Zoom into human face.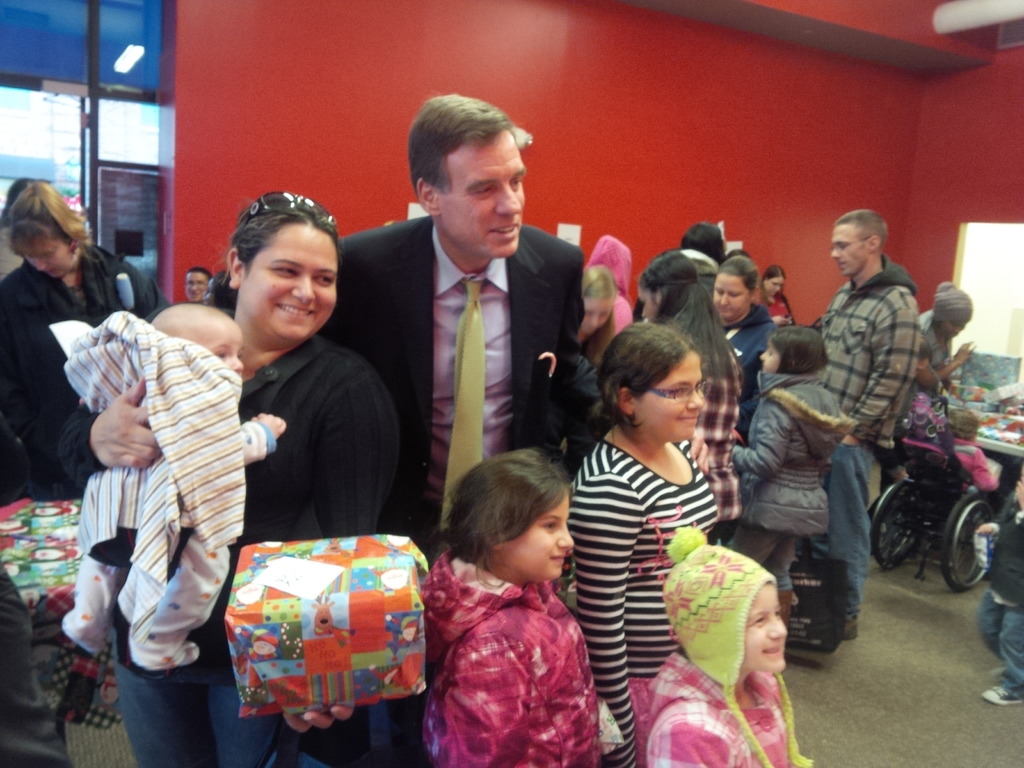
Zoom target: [x1=749, y1=588, x2=786, y2=671].
